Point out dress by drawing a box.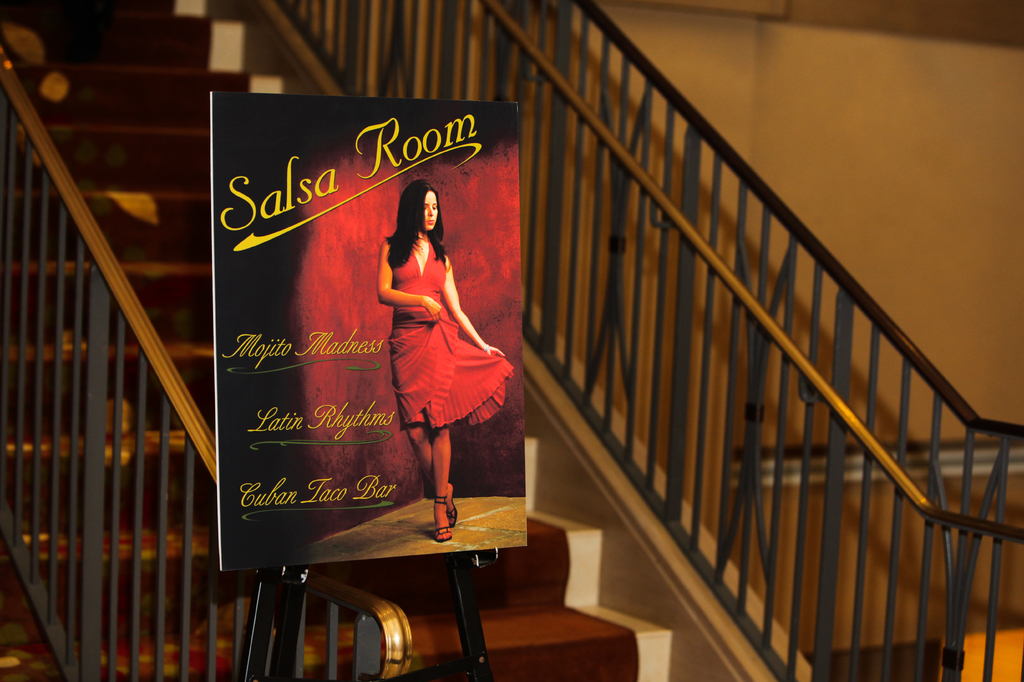
363:218:504:452.
